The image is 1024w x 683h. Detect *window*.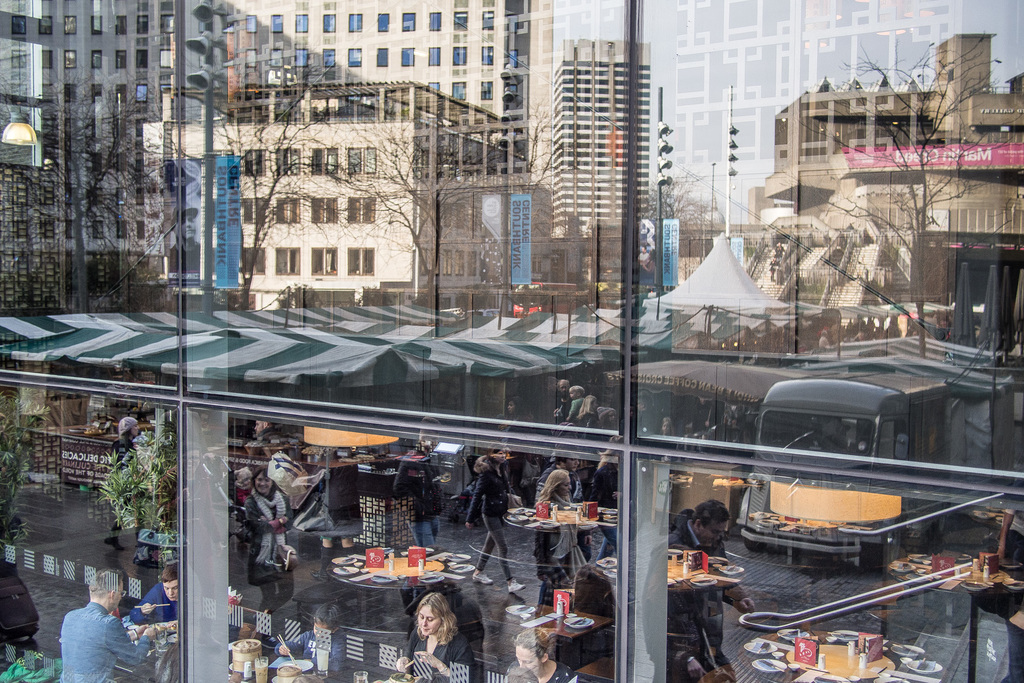
Detection: bbox=(321, 12, 337, 33).
